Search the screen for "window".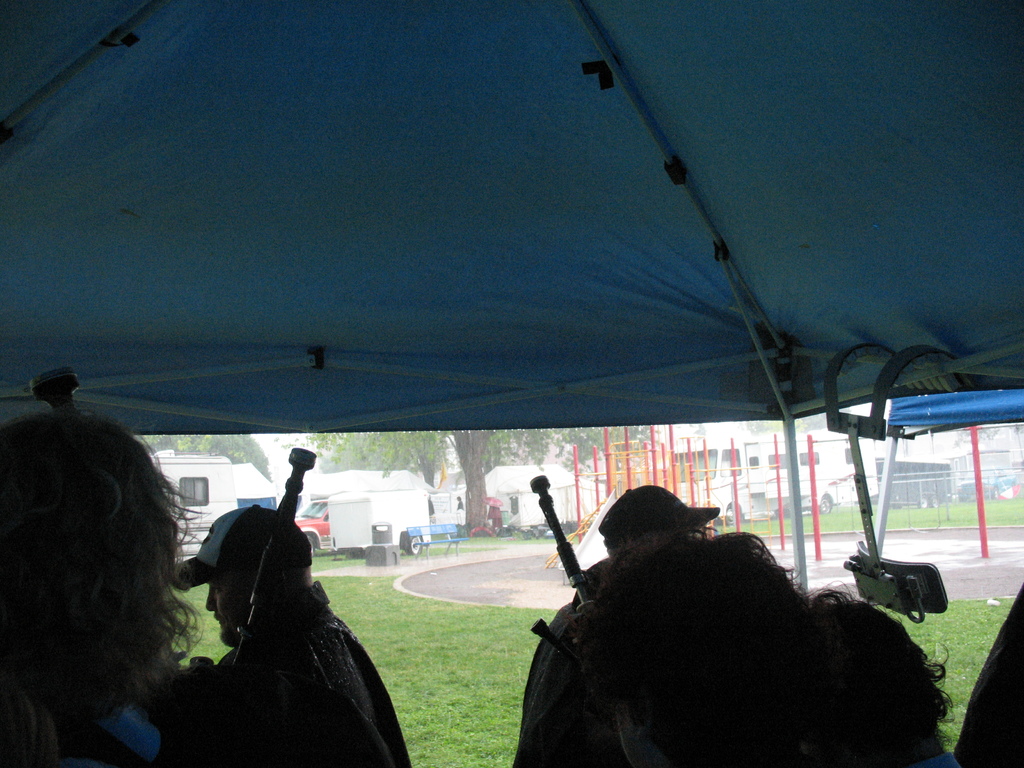
Found at Rect(749, 454, 760, 472).
